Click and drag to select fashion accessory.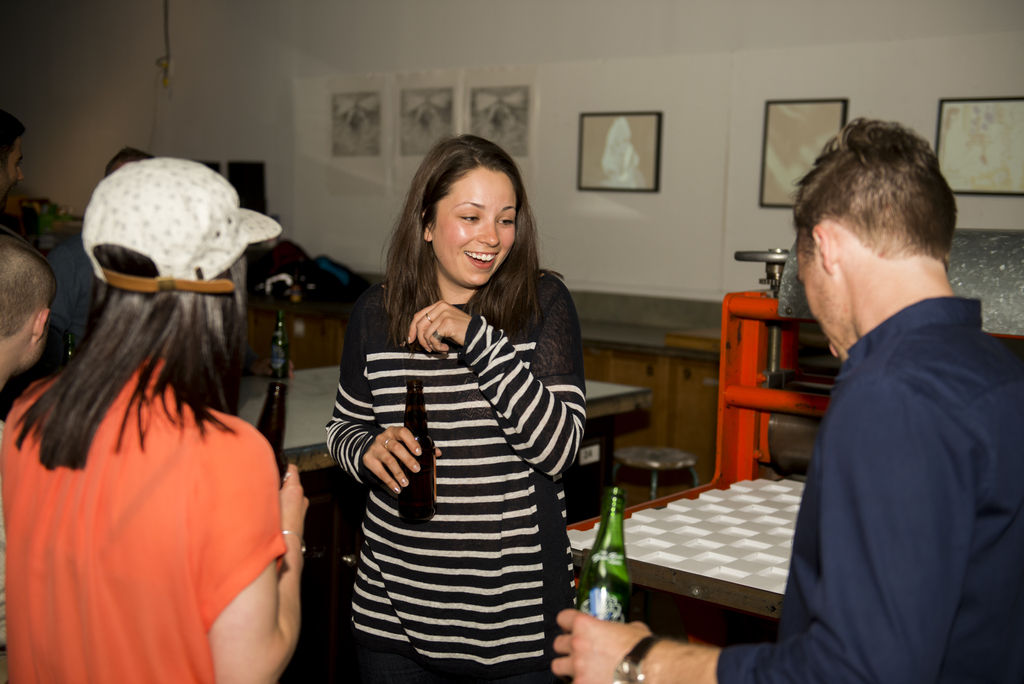
Selection: 429 328 444 342.
